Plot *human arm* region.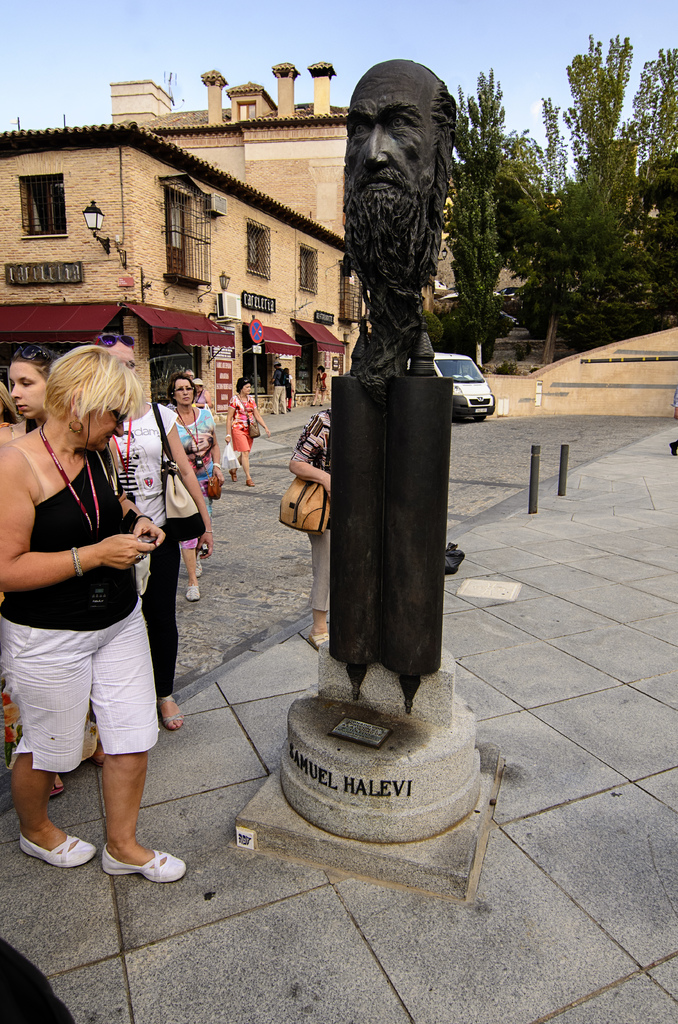
Plotted at detection(314, 375, 321, 389).
